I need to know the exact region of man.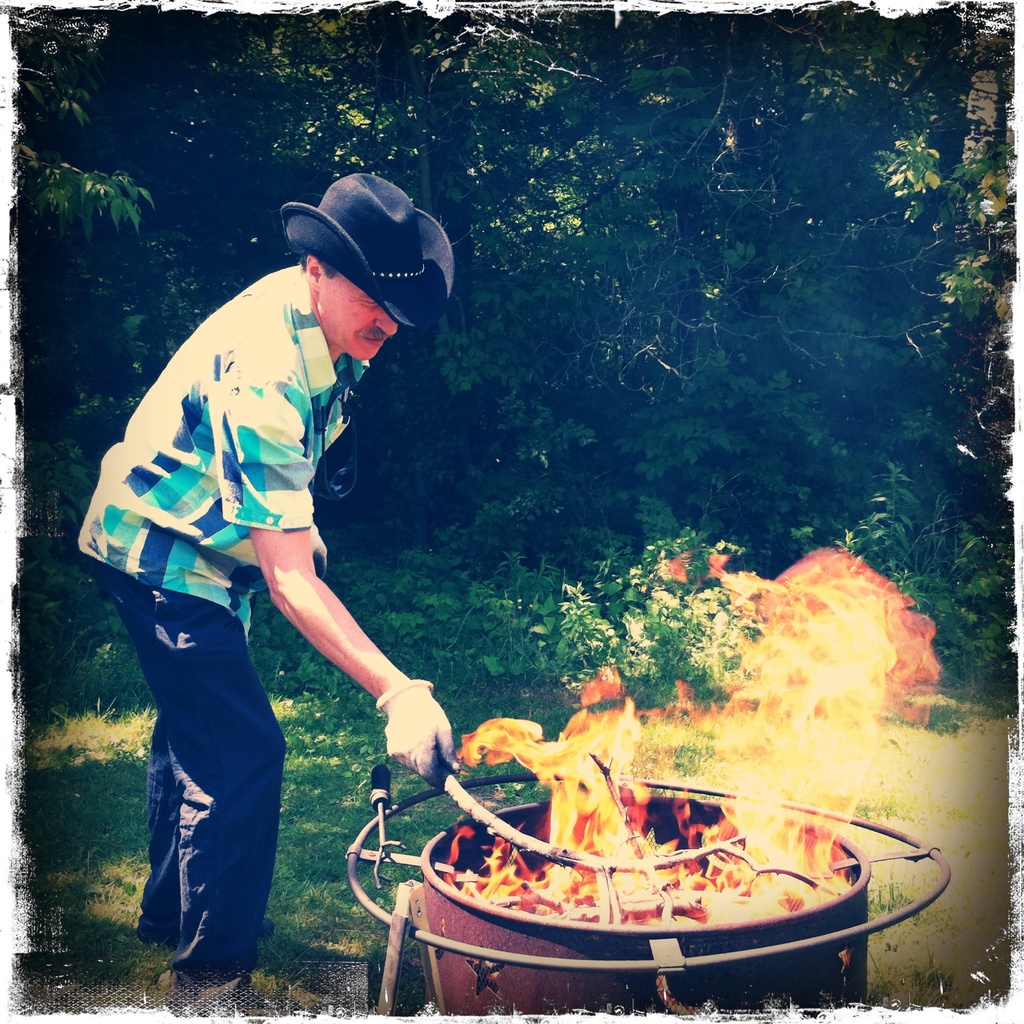
Region: (83,180,501,968).
